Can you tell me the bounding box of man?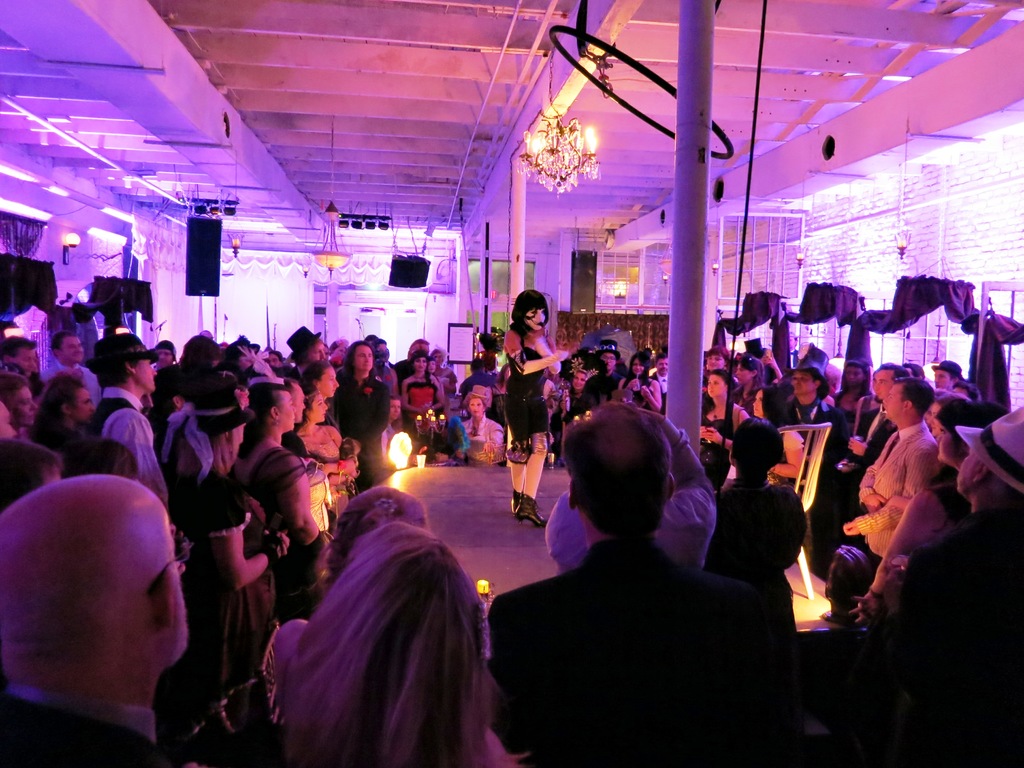
rect(0, 335, 47, 393).
